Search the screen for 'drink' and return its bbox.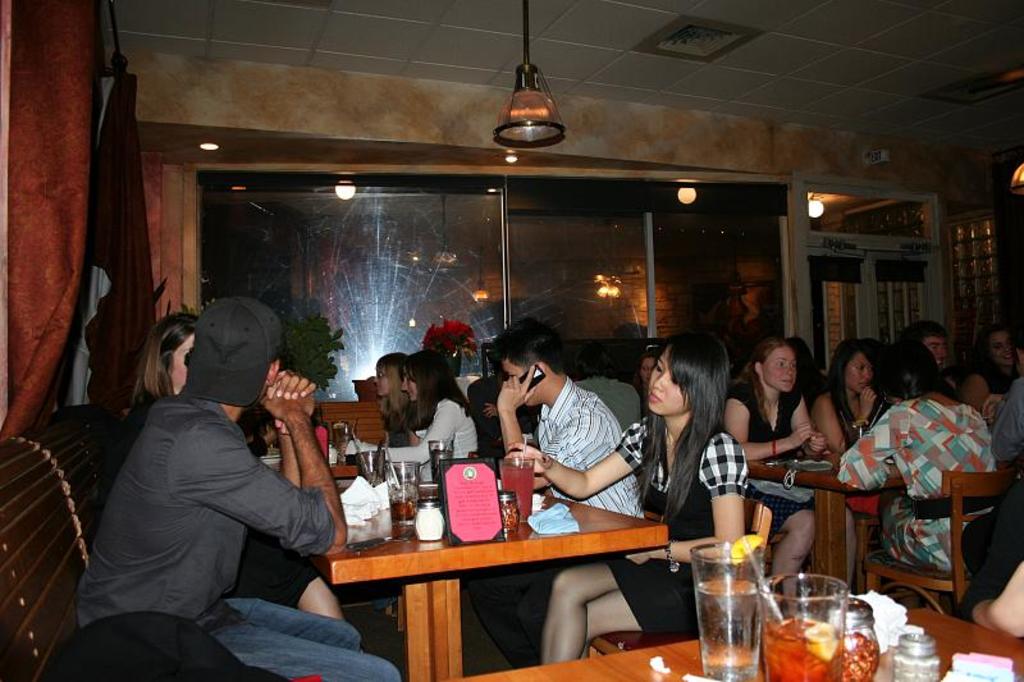
Found: (767, 617, 844, 681).
